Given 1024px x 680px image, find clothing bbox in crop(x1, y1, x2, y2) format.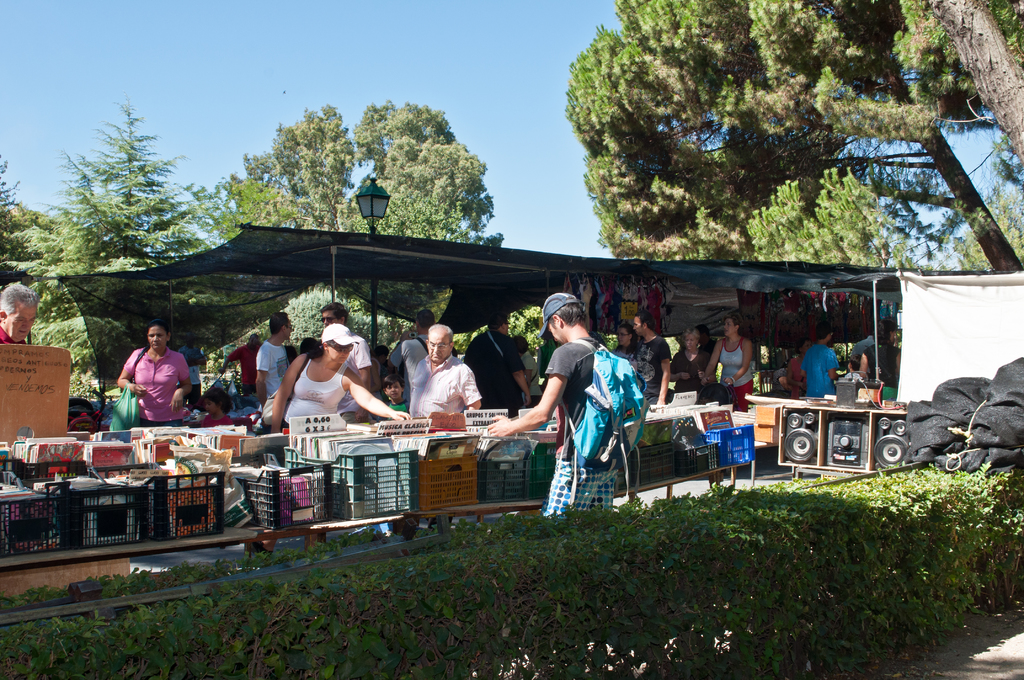
crop(114, 353, 188, 422).
